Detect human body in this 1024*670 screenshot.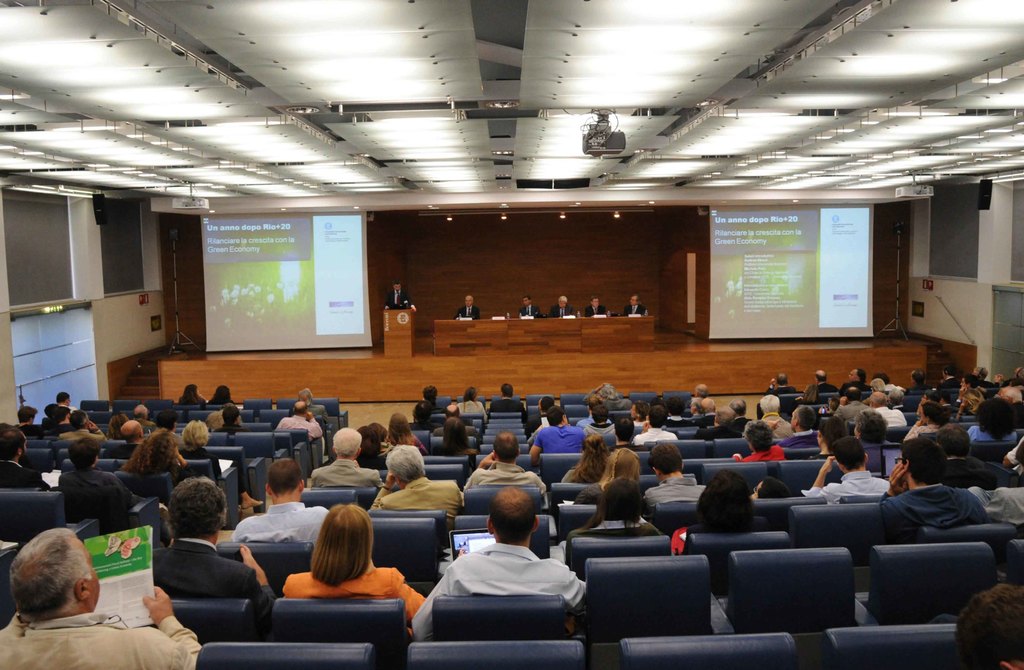
Detection: box=[281, 564, 427, 629].
